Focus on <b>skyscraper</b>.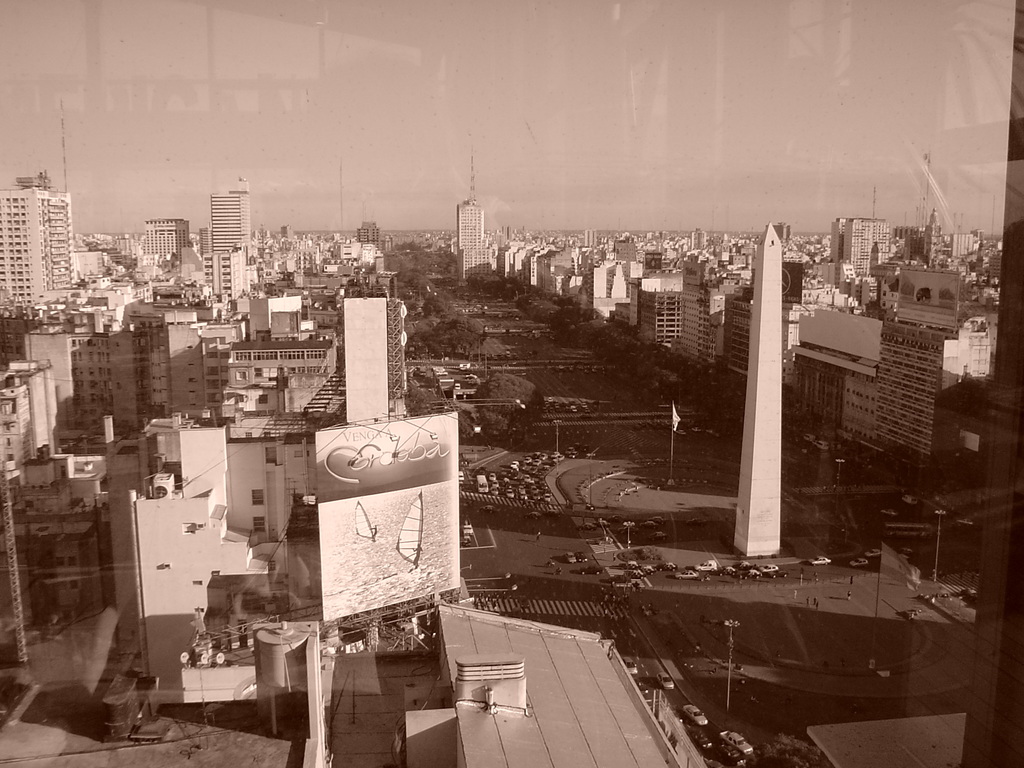
Focused at bbox=[203, 173, 256, 262].
